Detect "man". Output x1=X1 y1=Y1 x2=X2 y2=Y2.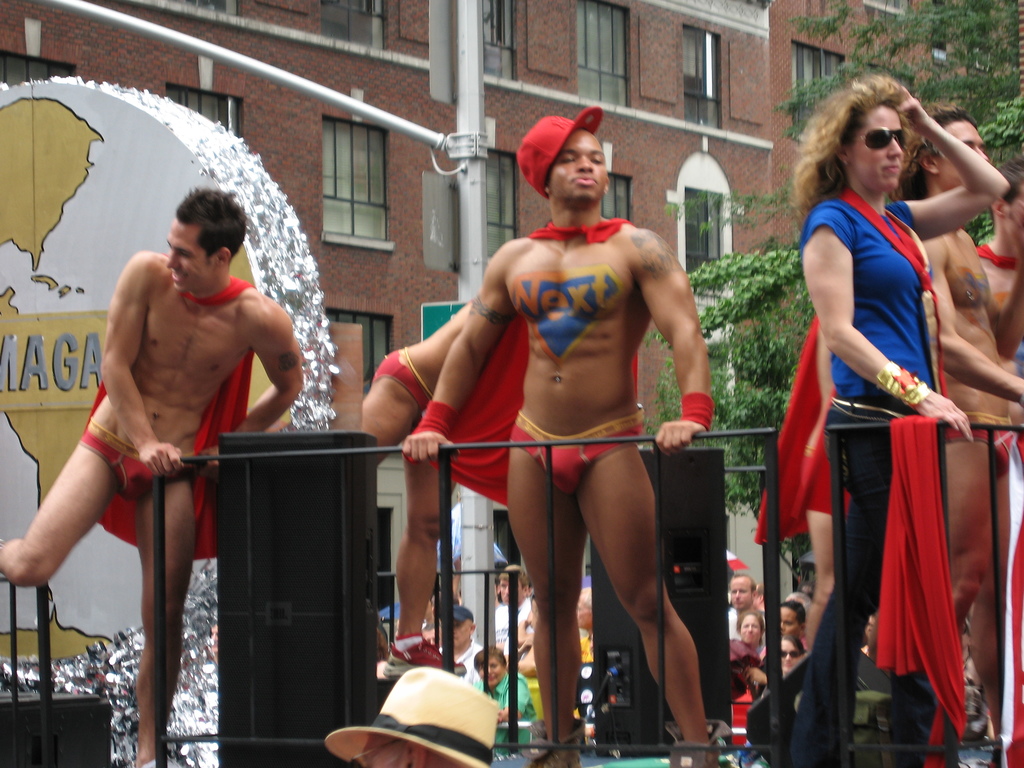
x1=730 y1=573 x2=763 y2=628.
